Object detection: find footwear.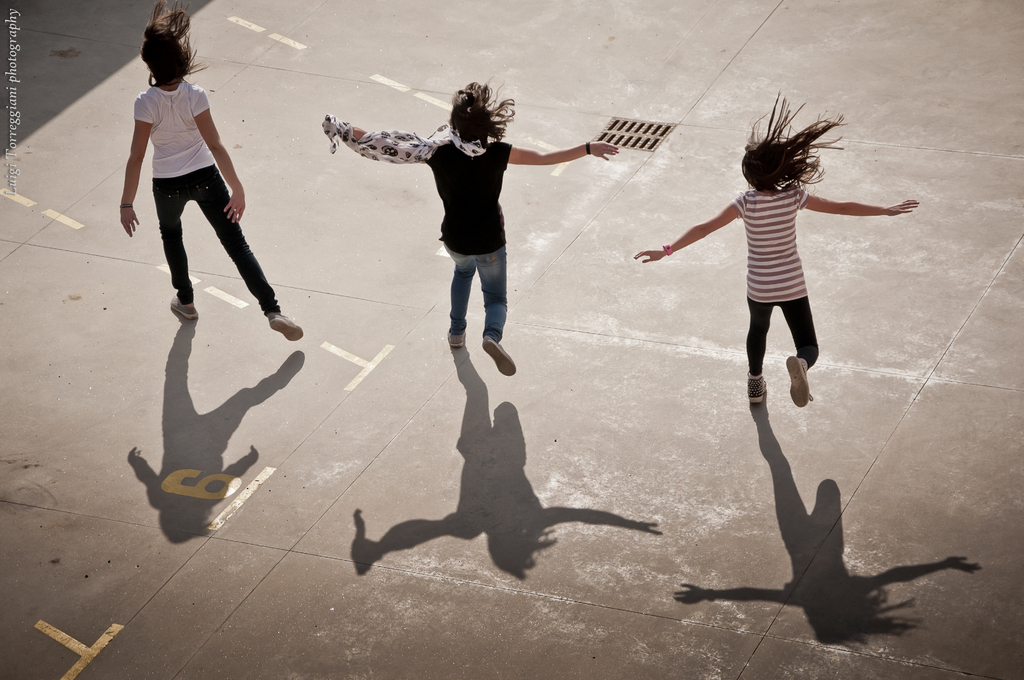
[170, 294, 199, 324].
